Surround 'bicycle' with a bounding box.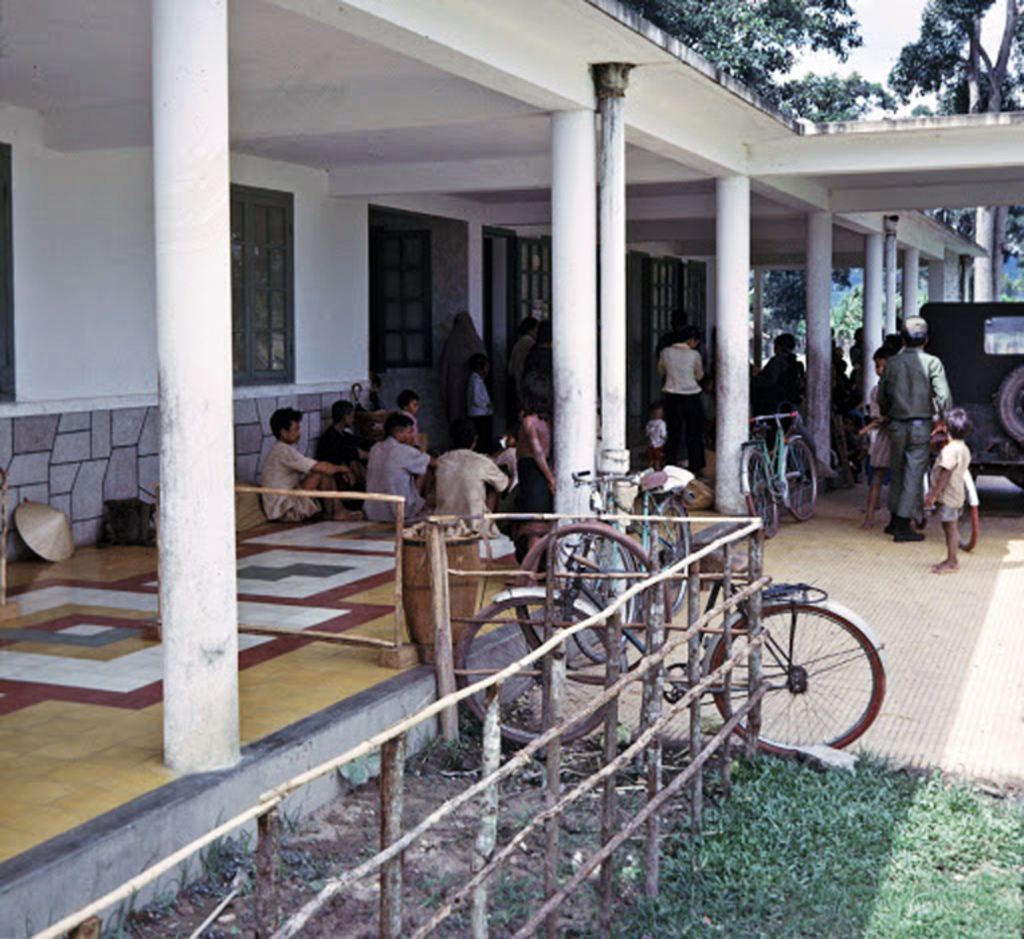
(733,408,816,541).
